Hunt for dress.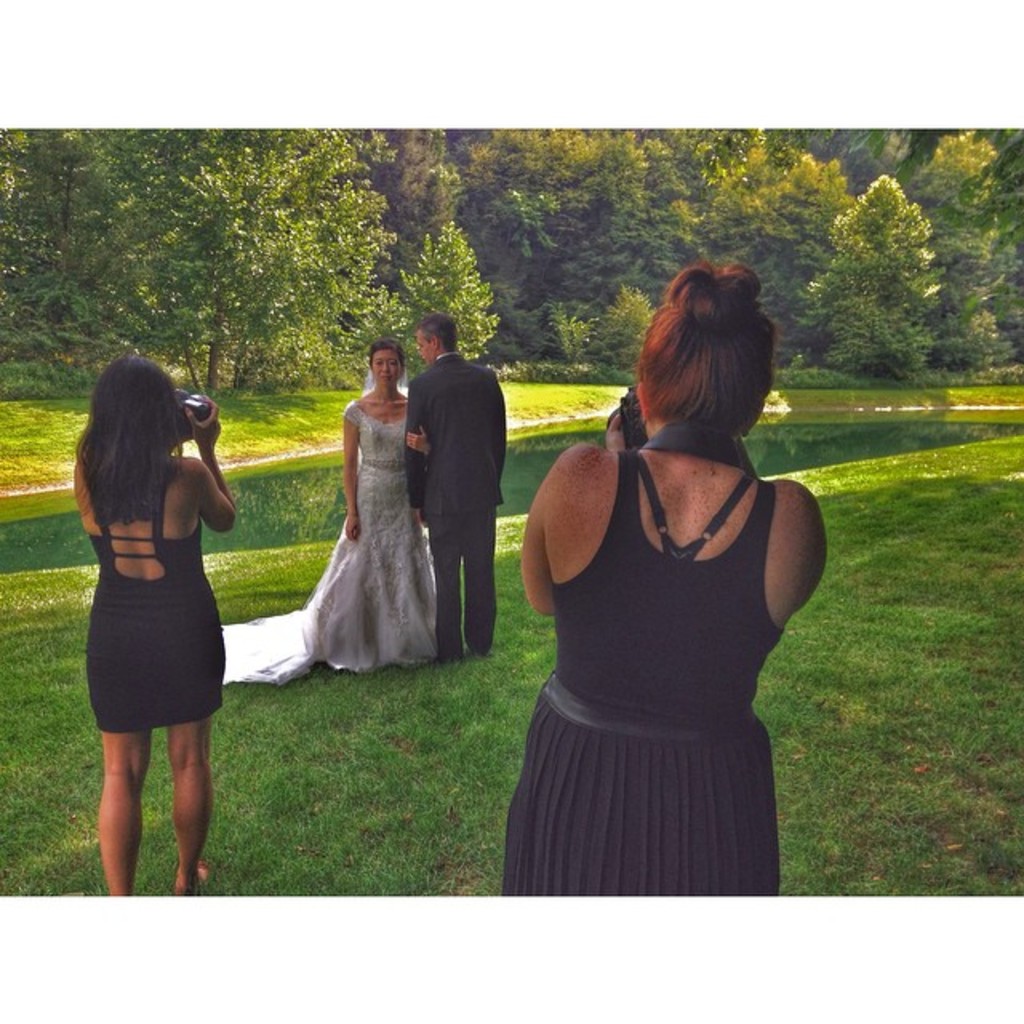
Hunted down at detection(216, 398, 440, 685).
